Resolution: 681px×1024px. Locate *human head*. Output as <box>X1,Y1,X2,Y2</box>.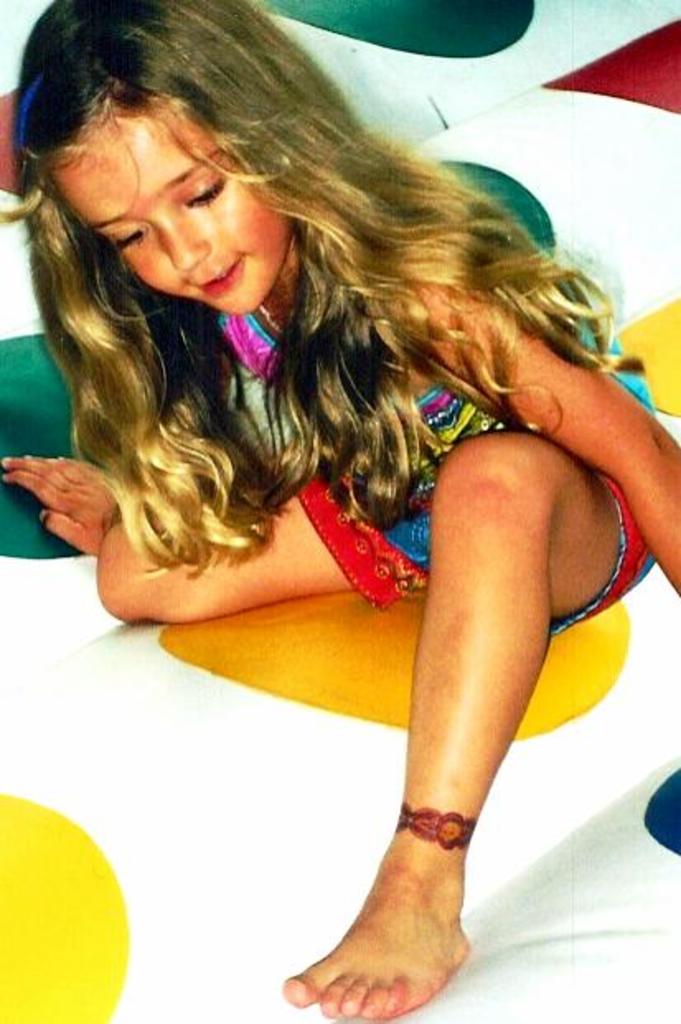
<box>79,74,303,308</box>.
